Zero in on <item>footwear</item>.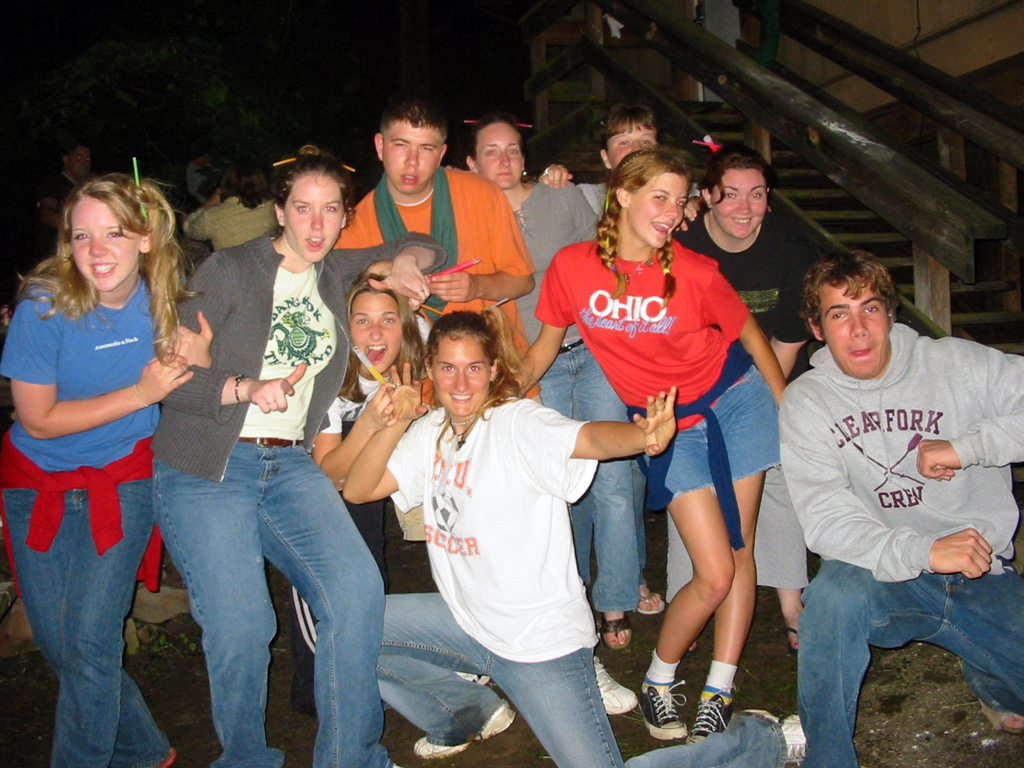
Zeroed in: bbox=(289, 683, 319, 719).
